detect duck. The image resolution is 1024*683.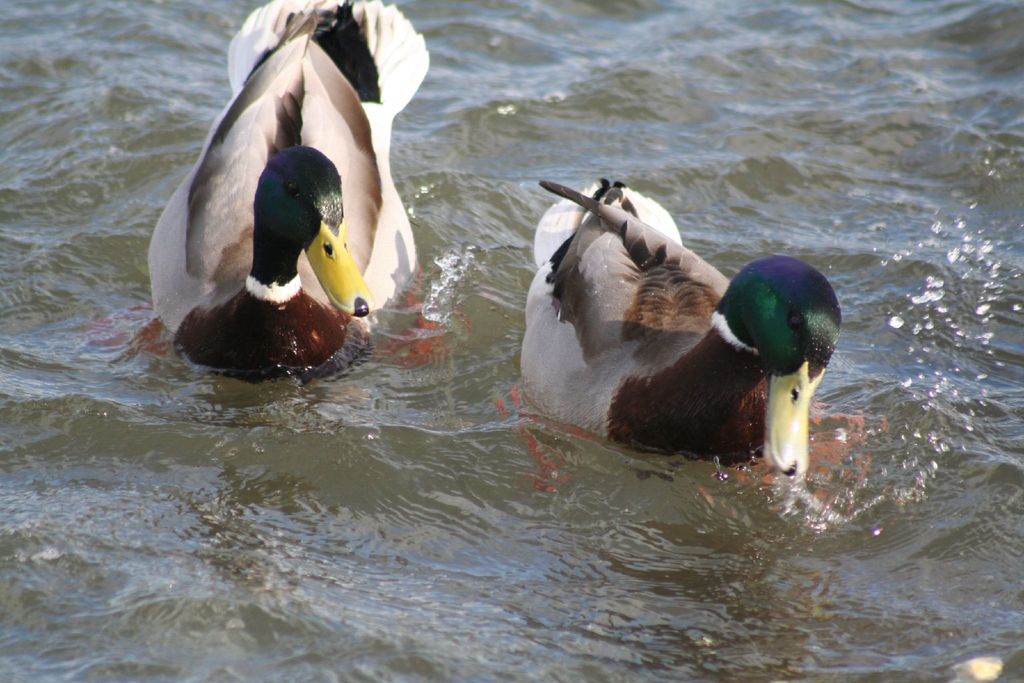
bbox=(136, 0, 452, 389).
